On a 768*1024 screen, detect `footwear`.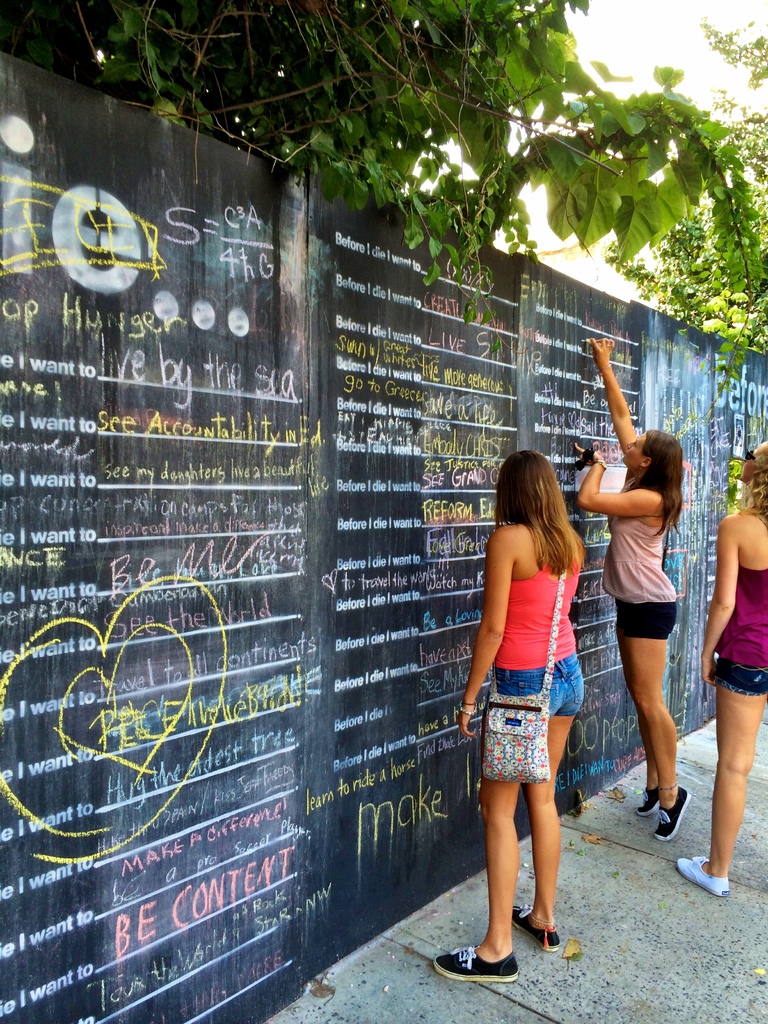
[430,940,516,989].
